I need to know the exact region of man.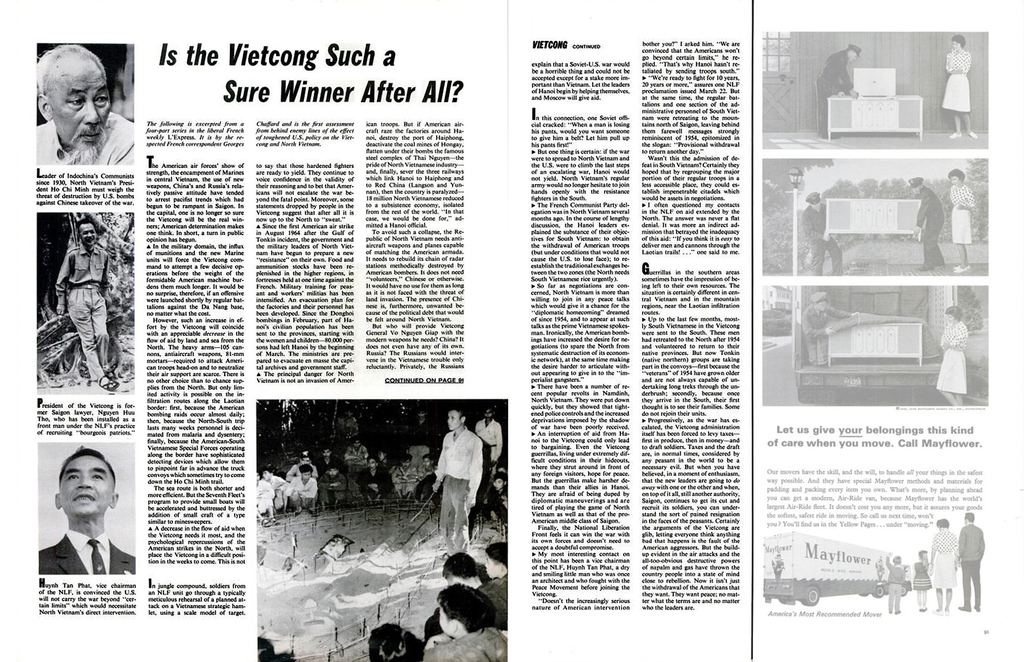
Region: 806,289,863,373.
